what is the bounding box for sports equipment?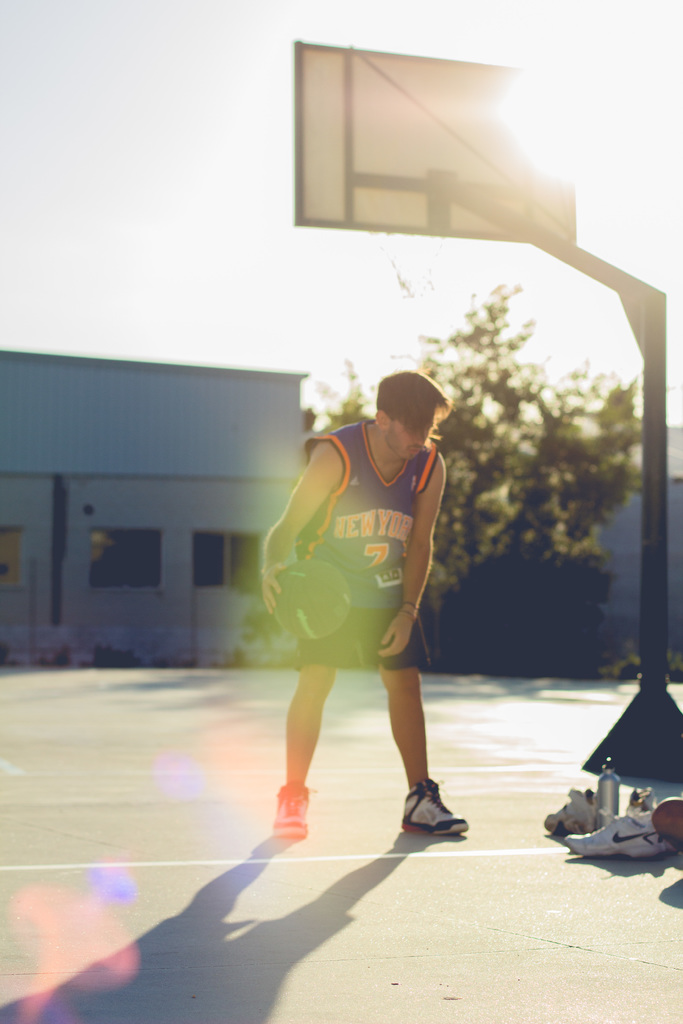
bbox=[566, 813, 677, 854].
